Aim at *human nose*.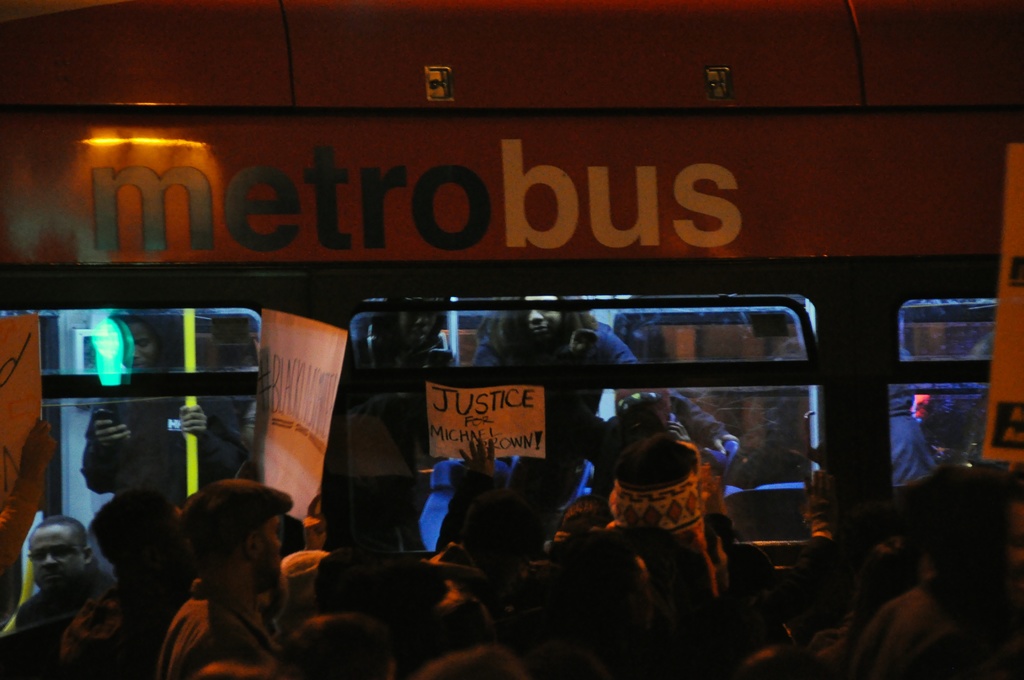
Aimed at 38/548/52/567.
